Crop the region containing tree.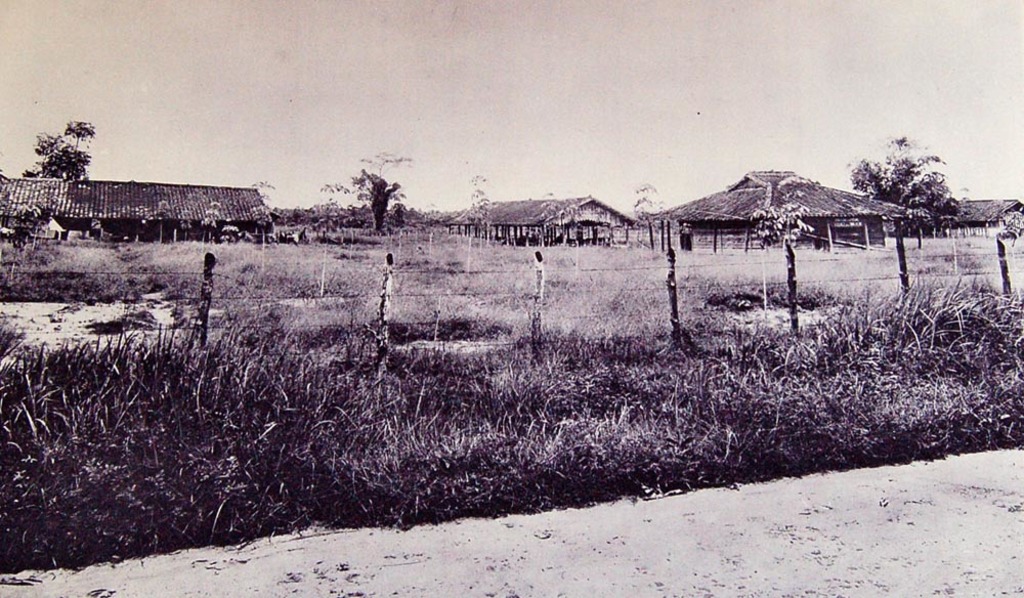
Crop region: rect(625, 179, 666, 238).
